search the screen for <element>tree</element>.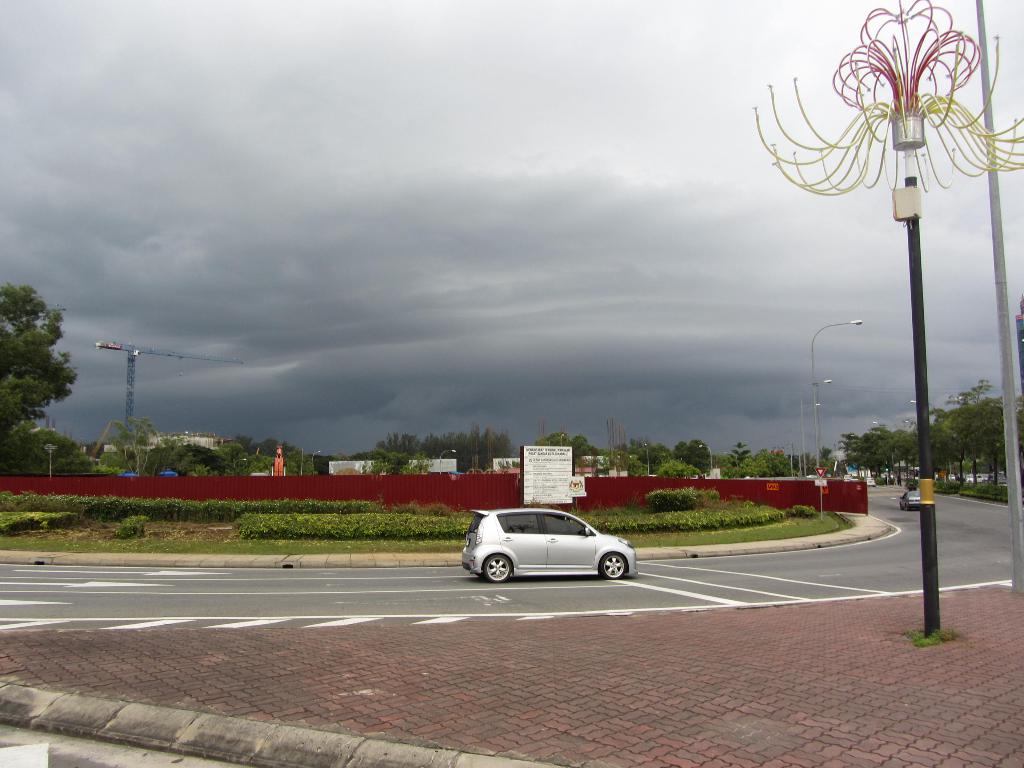
Found at (x1=0, y1=276, x2=60, y2=457).
